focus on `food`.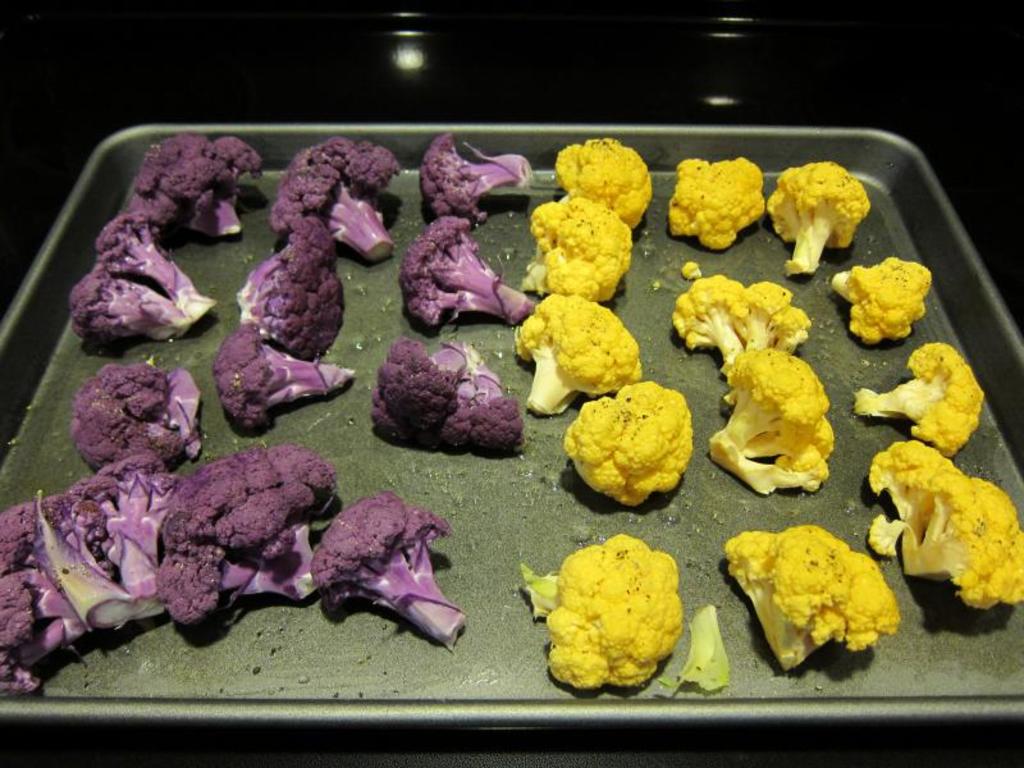
Focused at <bbox>827, 255, 932, 351</bbox>.
